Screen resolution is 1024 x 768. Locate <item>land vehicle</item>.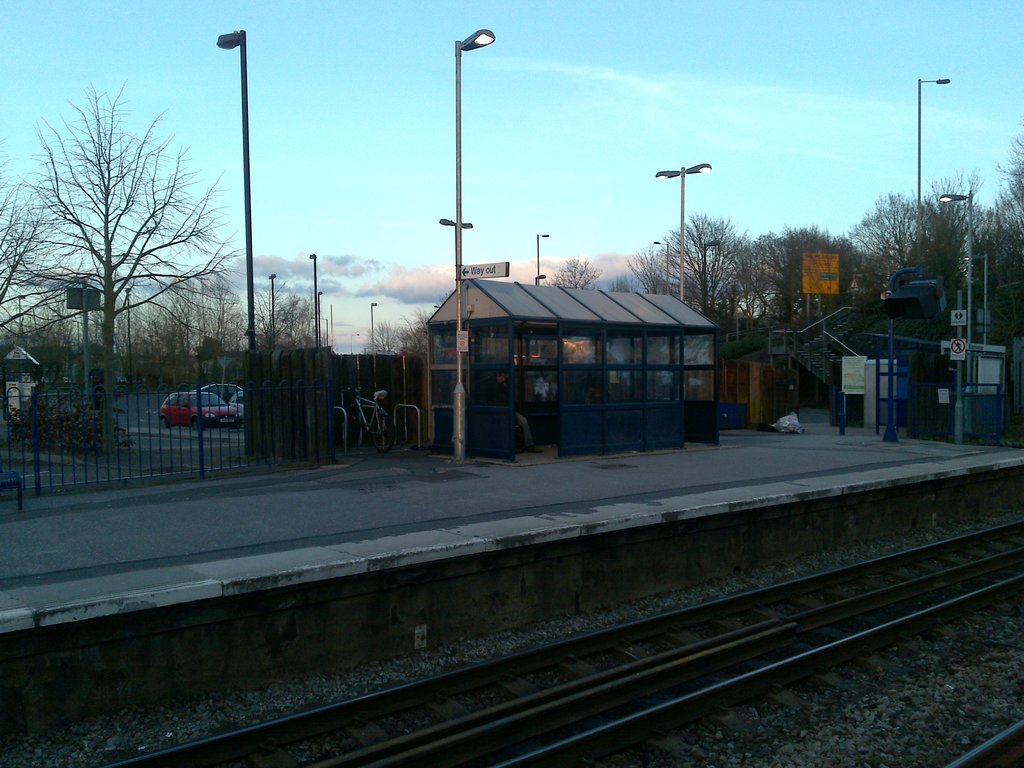
x1=228, y1=388, x2=244, y2=420.
